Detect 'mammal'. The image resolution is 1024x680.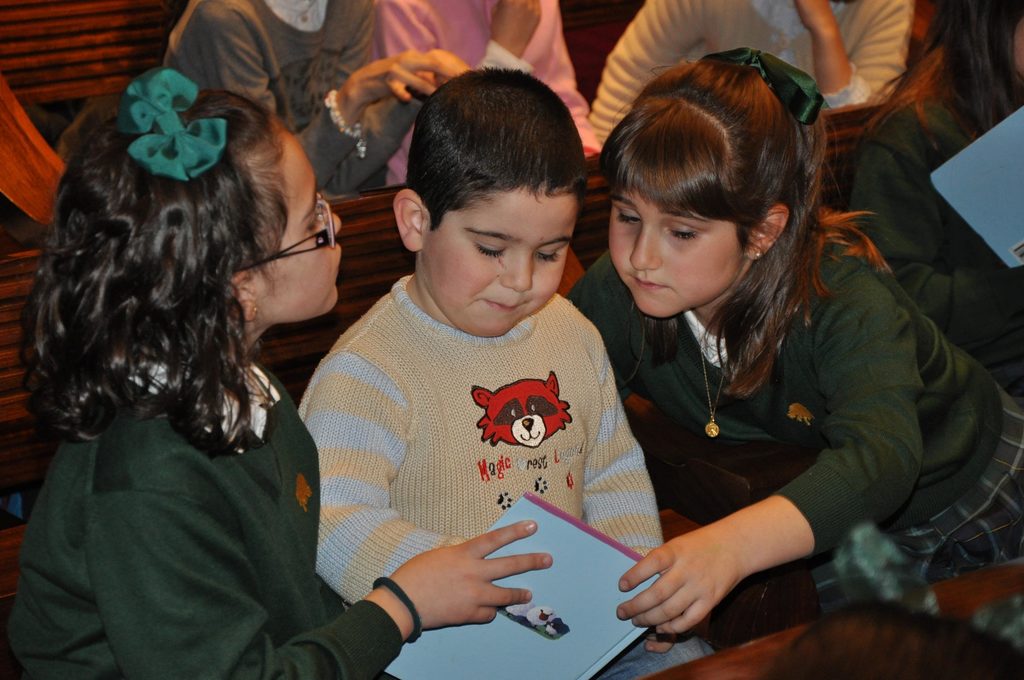
x1=764 y1=592 x2=1023 y2=679.
